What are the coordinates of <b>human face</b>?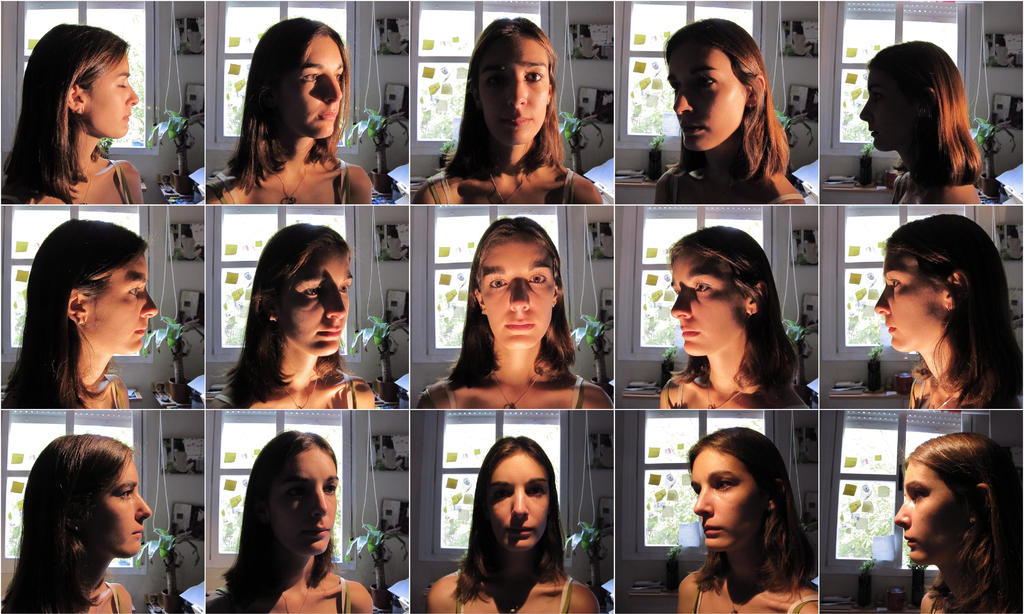
(left=89, top=258, right=161, bottom=362).
